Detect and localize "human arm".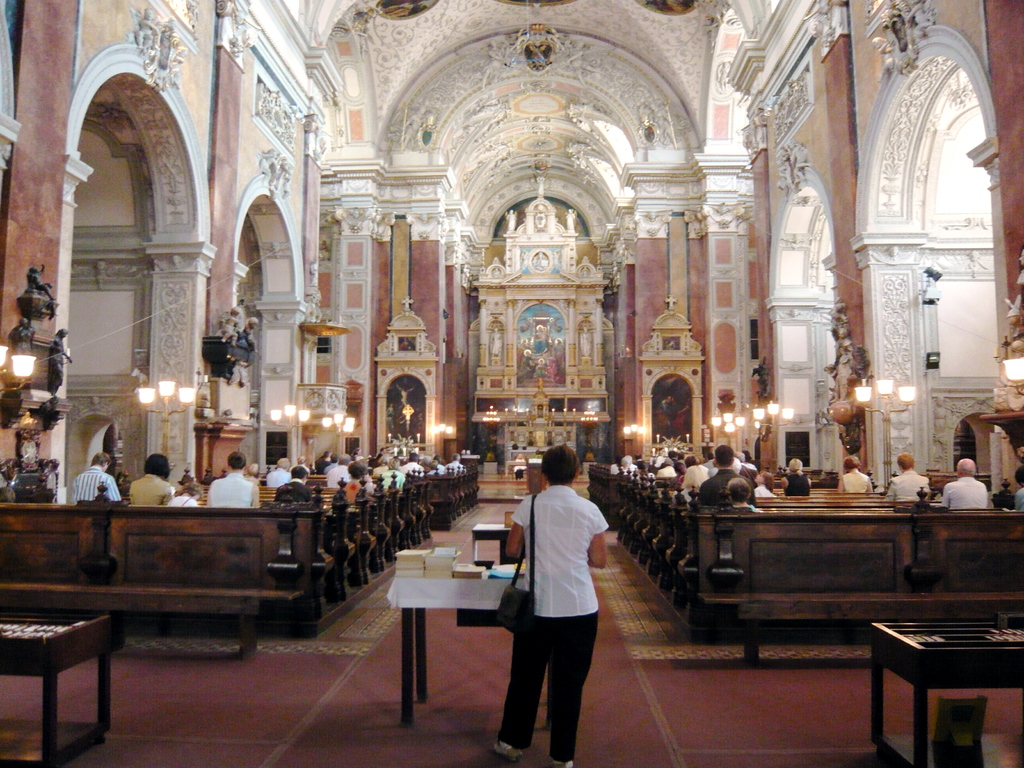
Localized at bbox=(250, 490, 260, 511).
